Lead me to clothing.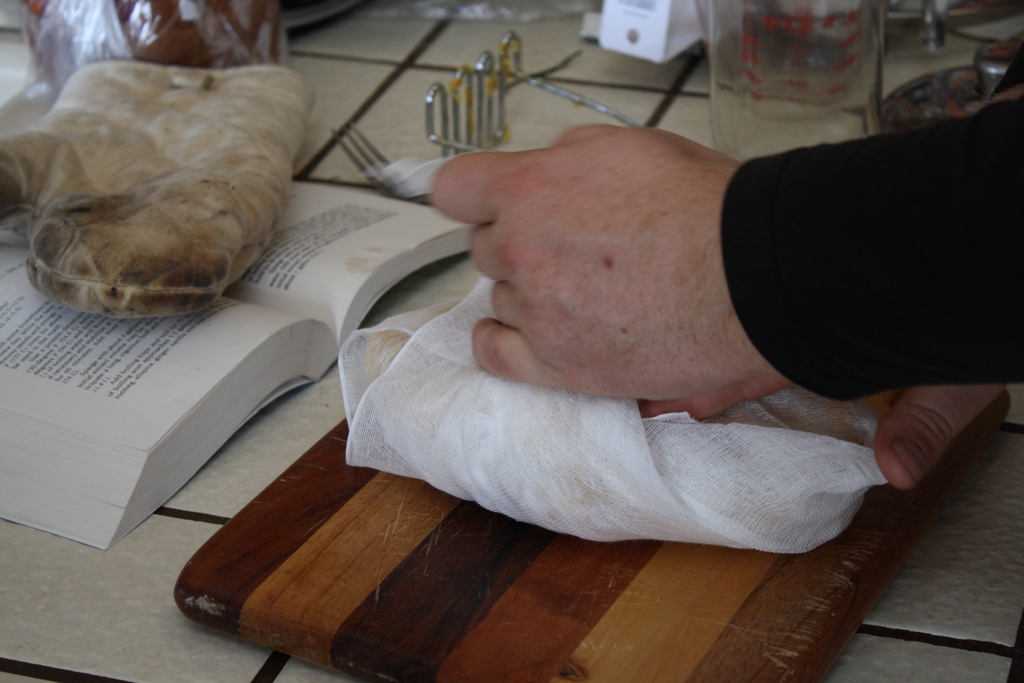
Lead to bbox(698, 81, 1017, 433).
